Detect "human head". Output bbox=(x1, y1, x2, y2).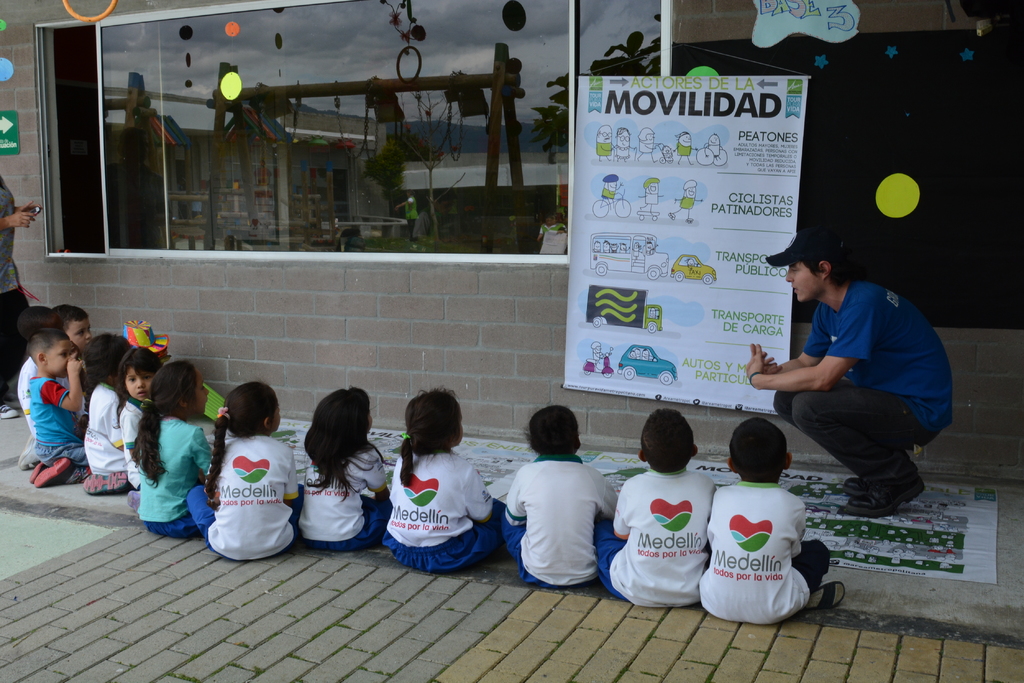
bbox=(525, 405, 584, 459).
